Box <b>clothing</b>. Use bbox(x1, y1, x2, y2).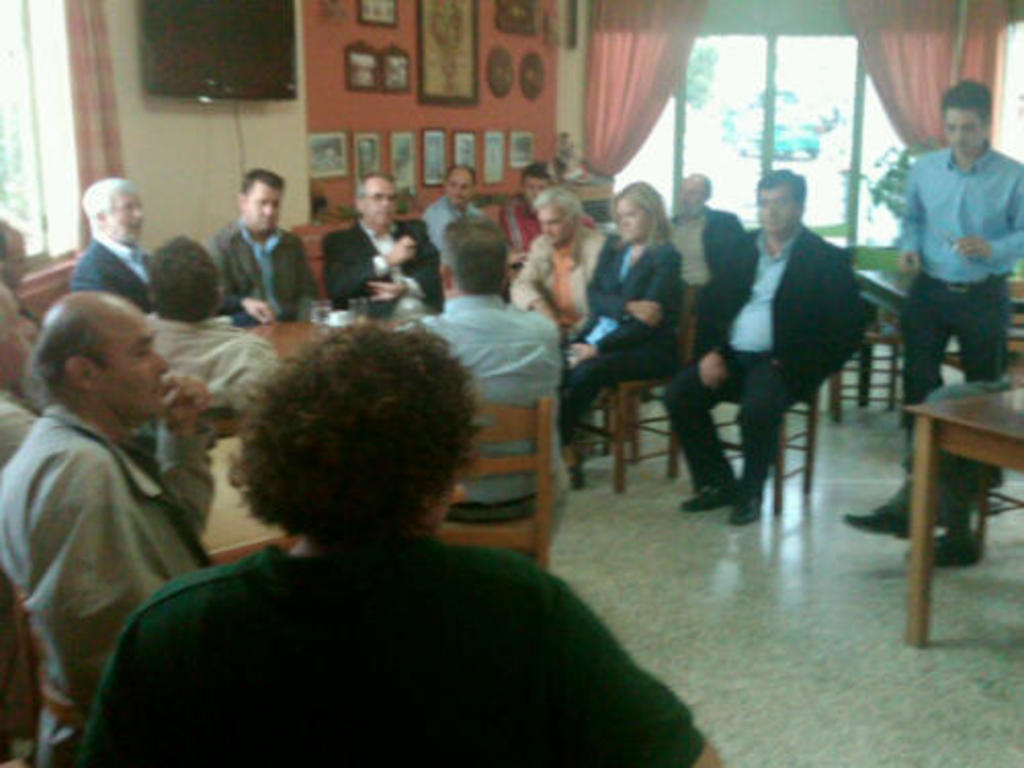
bbox(152, 313, 281, 420).
